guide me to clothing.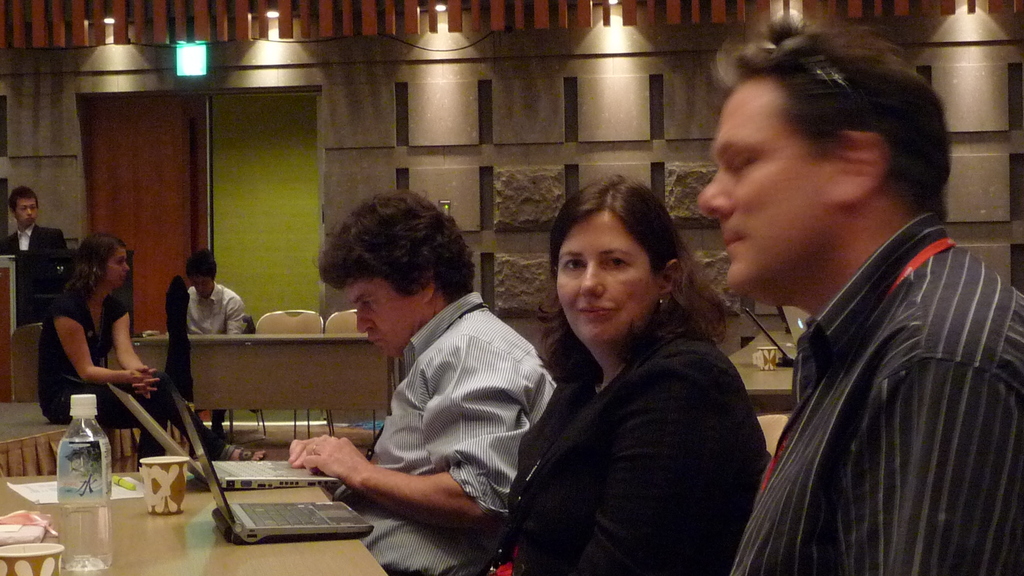
Guidance: <region>184, 281, 244, 342</region>.
